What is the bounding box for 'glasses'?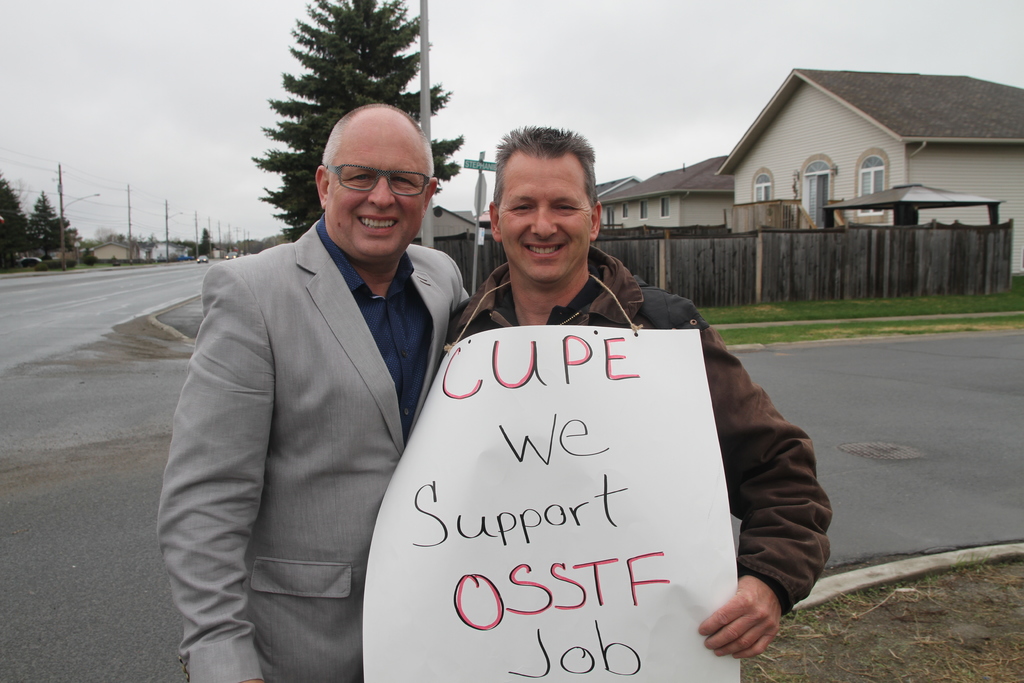
[x1=316, y1=158, x2=444, y2=200].
